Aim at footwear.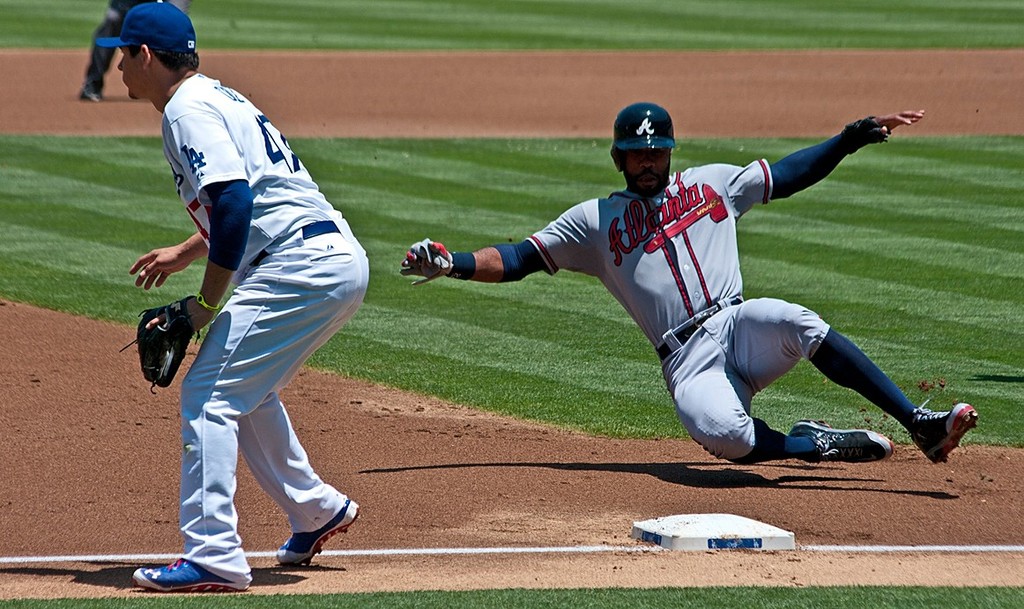
Aimed at <box>131,554,249,594</box>.
